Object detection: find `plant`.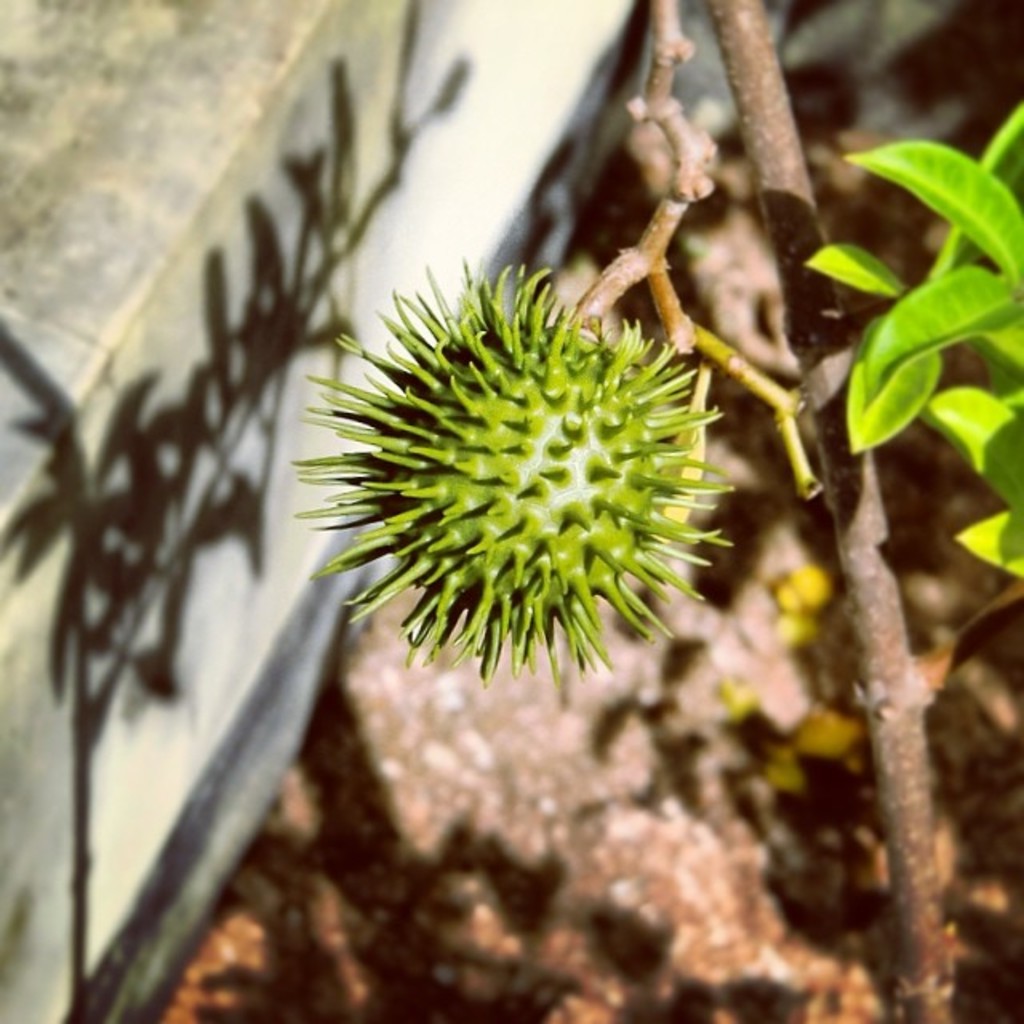
(x1=254, y1=261, x2=778, y2=686).
